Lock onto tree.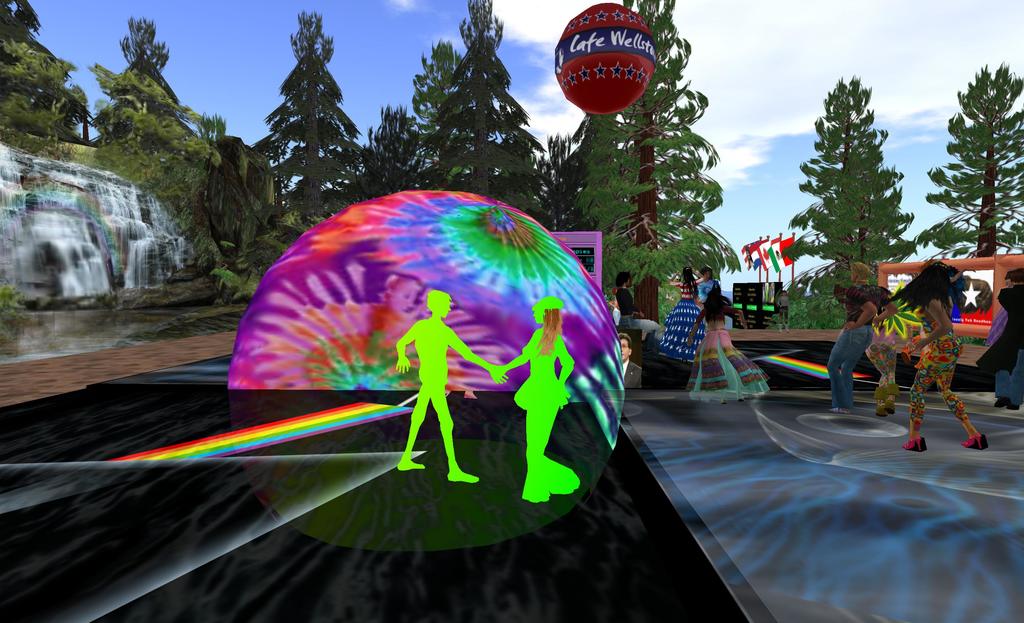
Locked: (796,67,918,314).
